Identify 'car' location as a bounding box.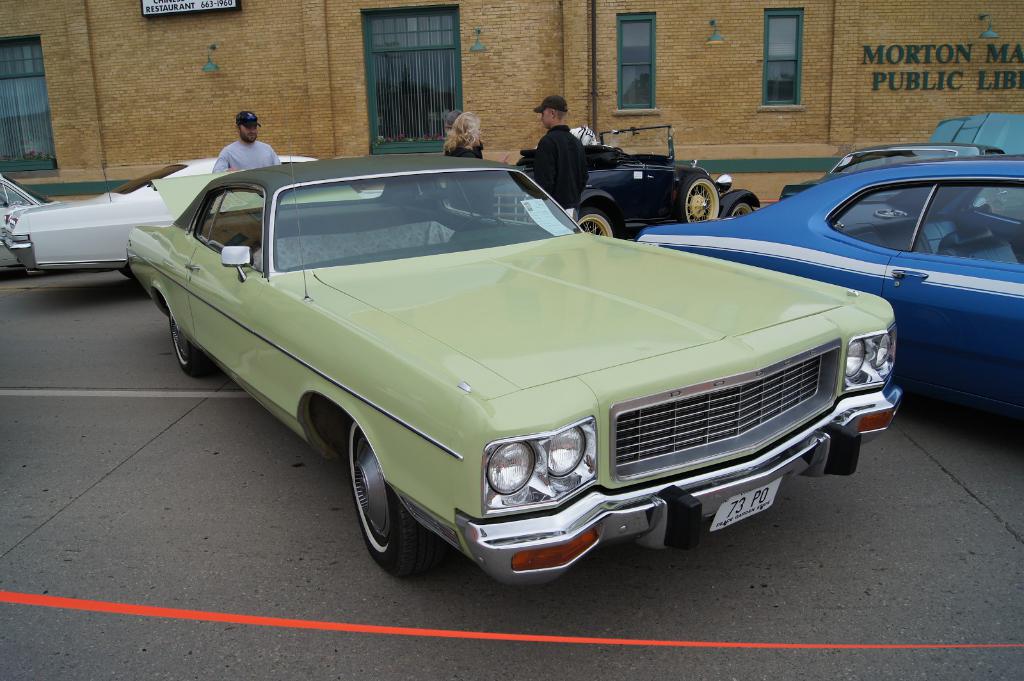
region(2, 132, 383, 282).
